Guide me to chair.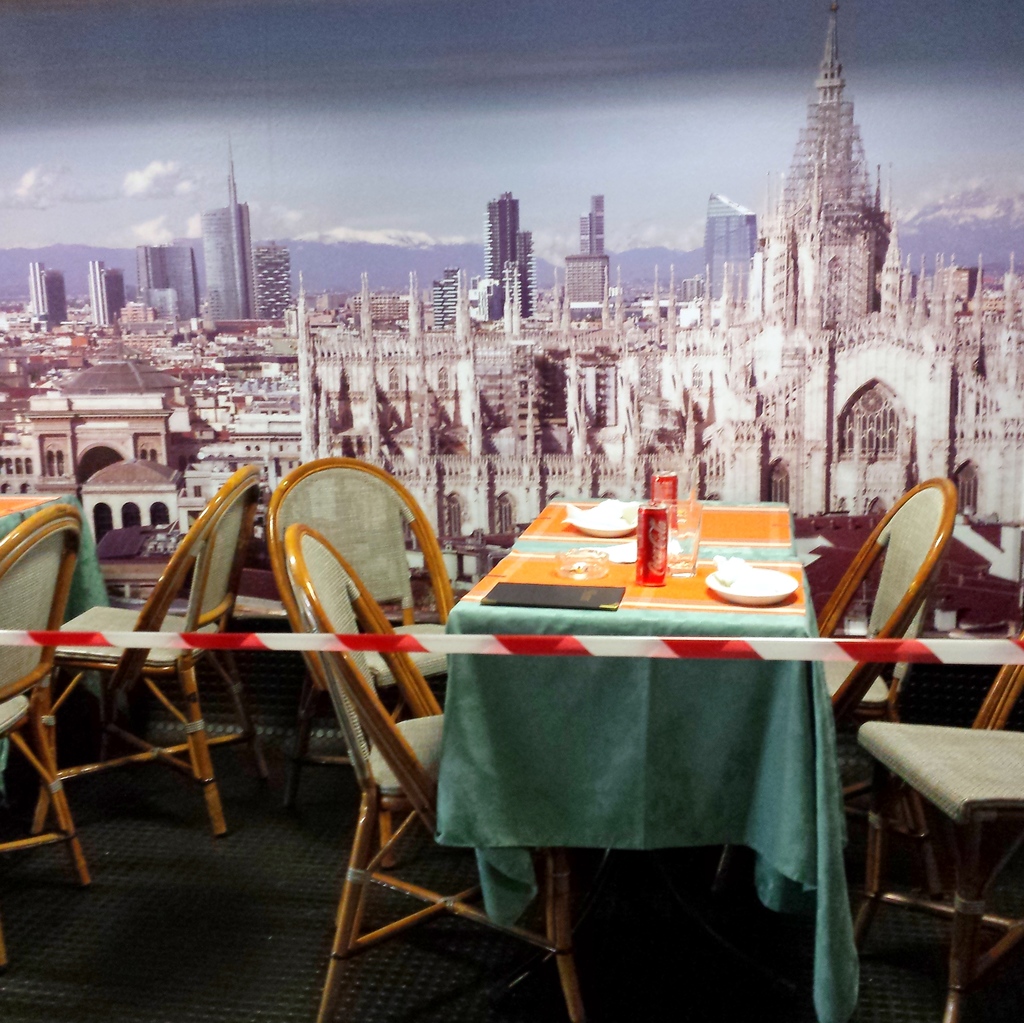
Guidance: [35,462,273,835].
